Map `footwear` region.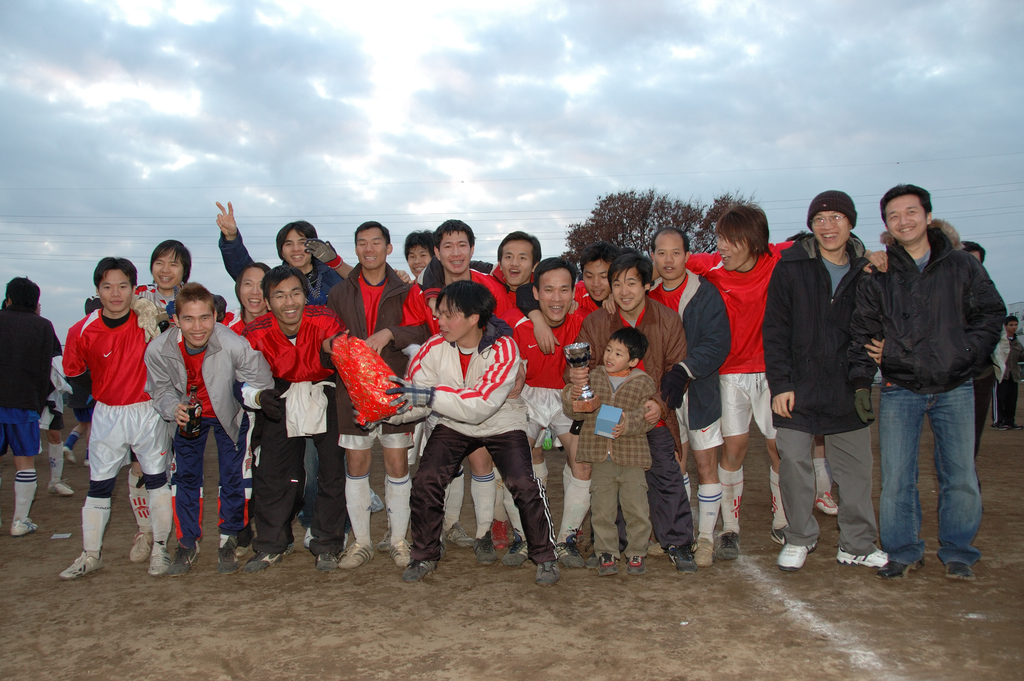
Mapped to locate(715, 530, 740, 564).
